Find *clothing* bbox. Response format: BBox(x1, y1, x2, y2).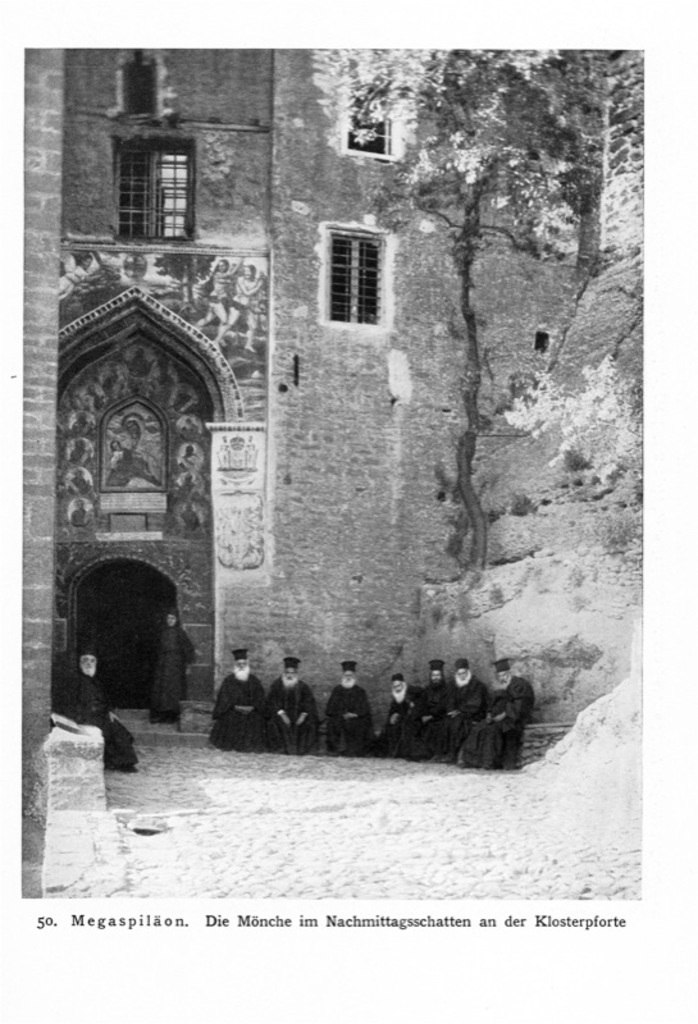
BBox(209, 678, 275, 753).
